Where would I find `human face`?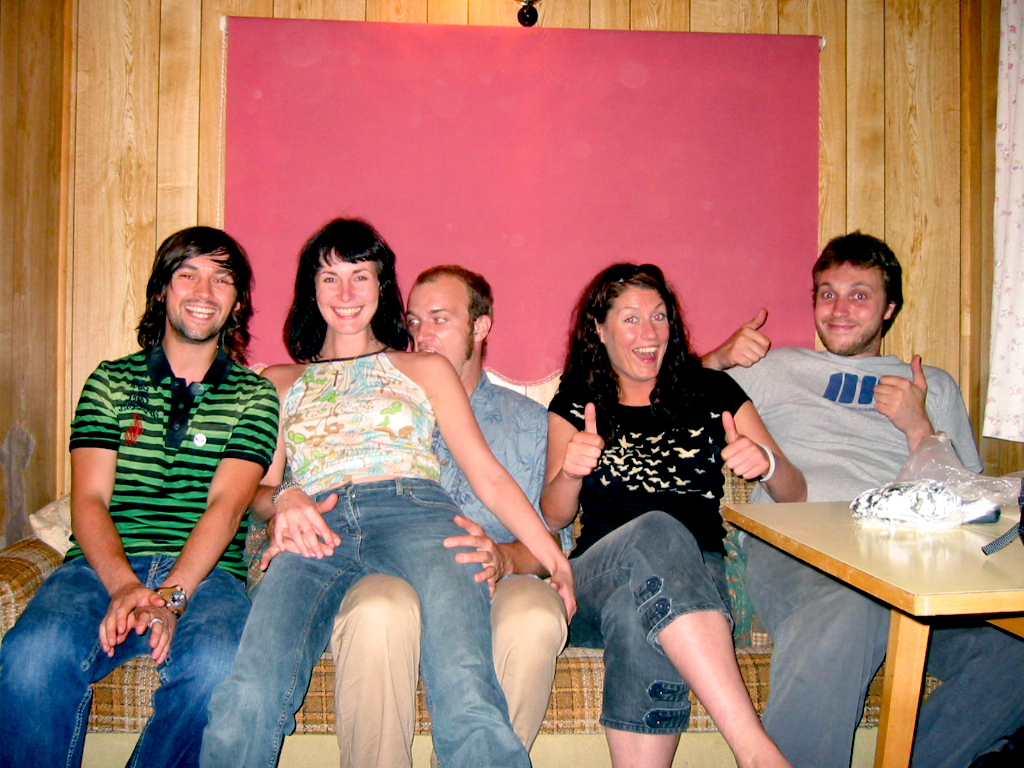
At (813, 263, 887, 357).
